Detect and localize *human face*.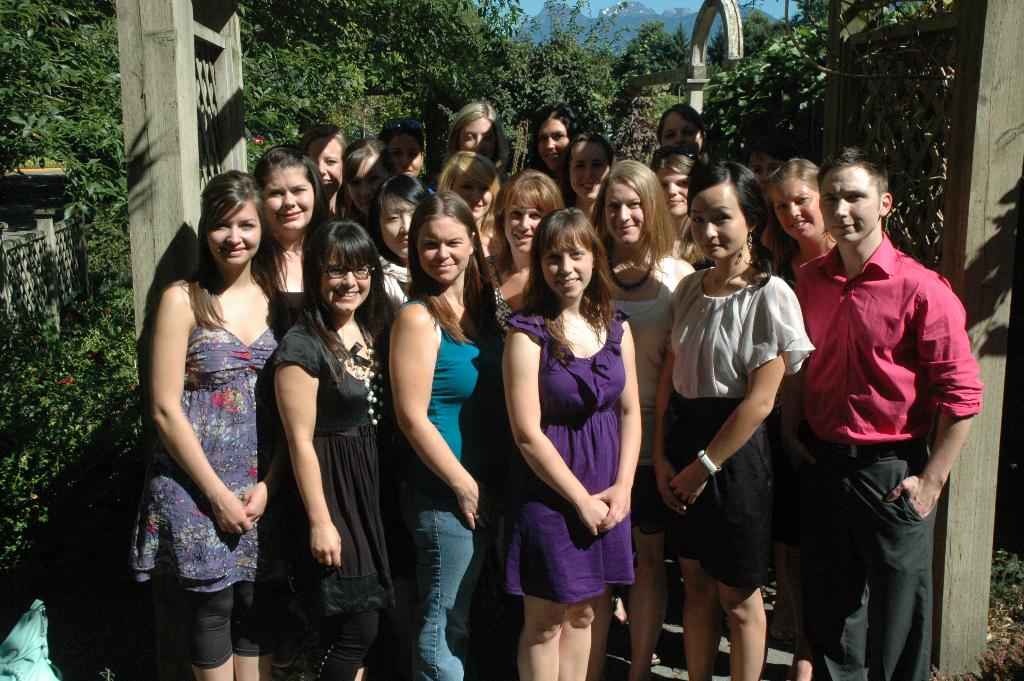
Localized at <region>532, 121, 564, 170</region>.
